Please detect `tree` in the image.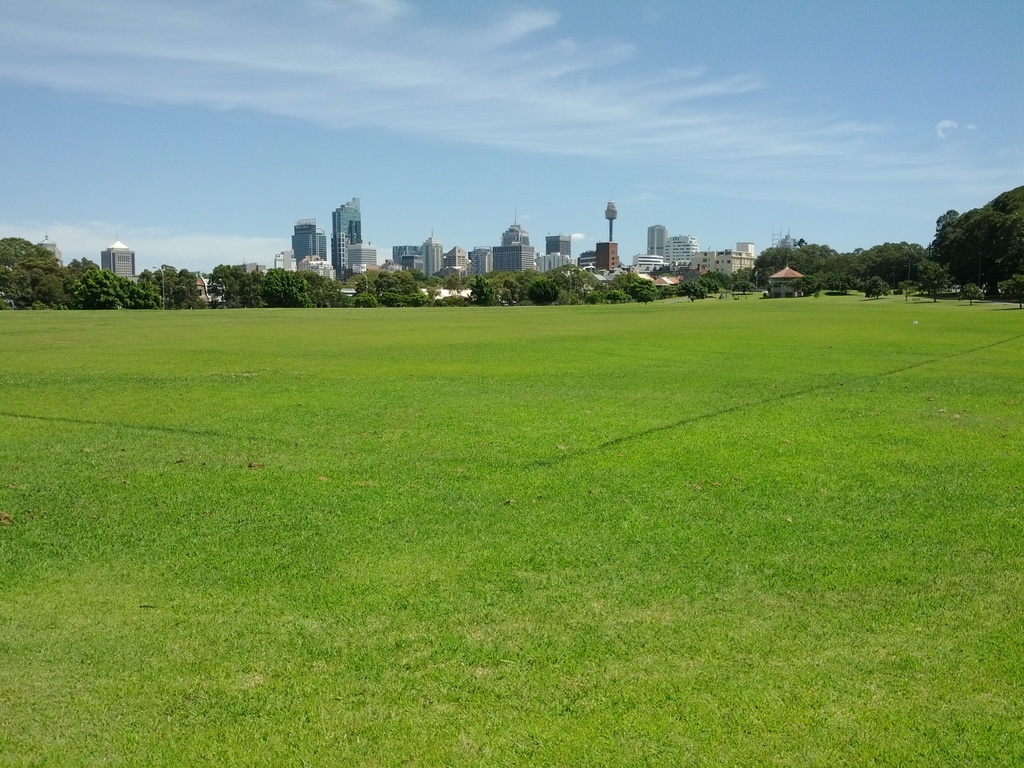
426 275 445 288.
